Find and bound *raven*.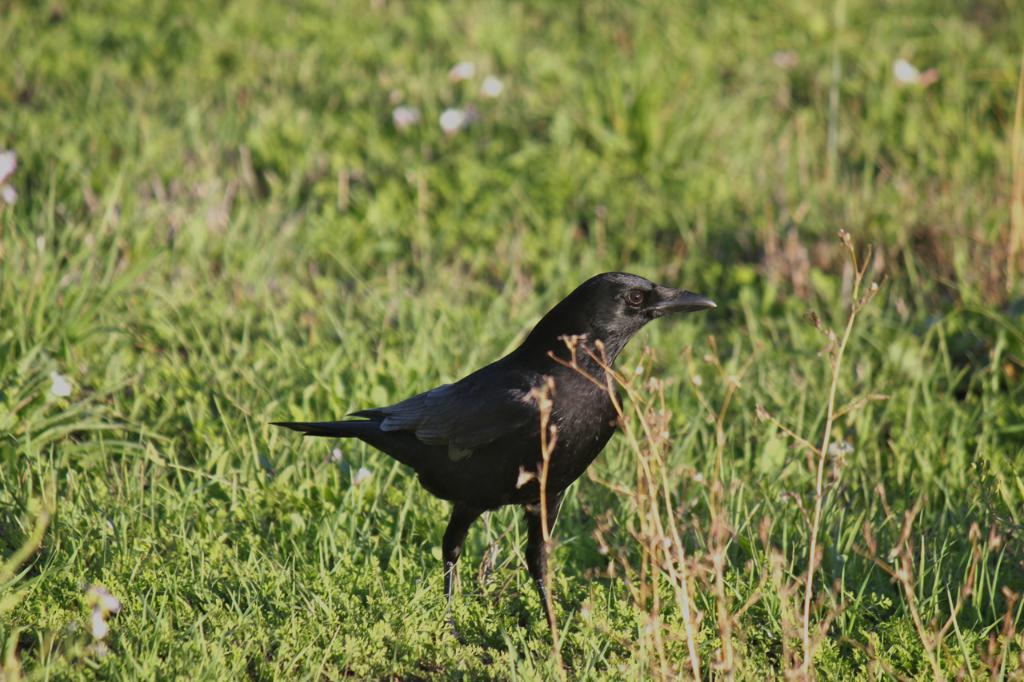
Bound: <region>286, 274, 722, 609</region>.
